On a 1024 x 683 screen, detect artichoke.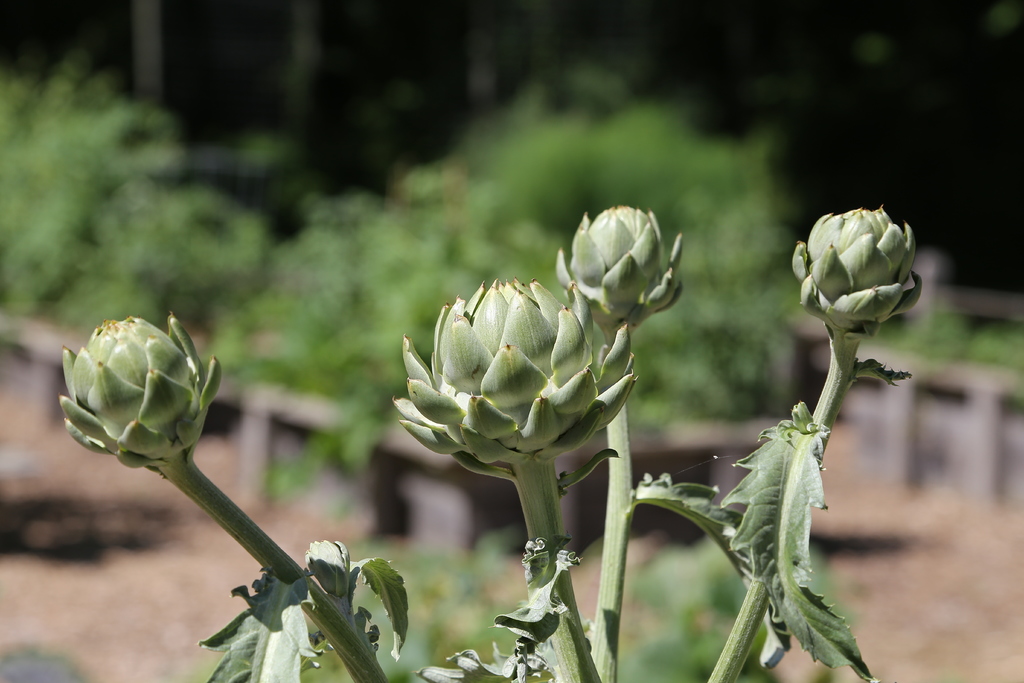
bbox=[794, 206, 932, 352].
